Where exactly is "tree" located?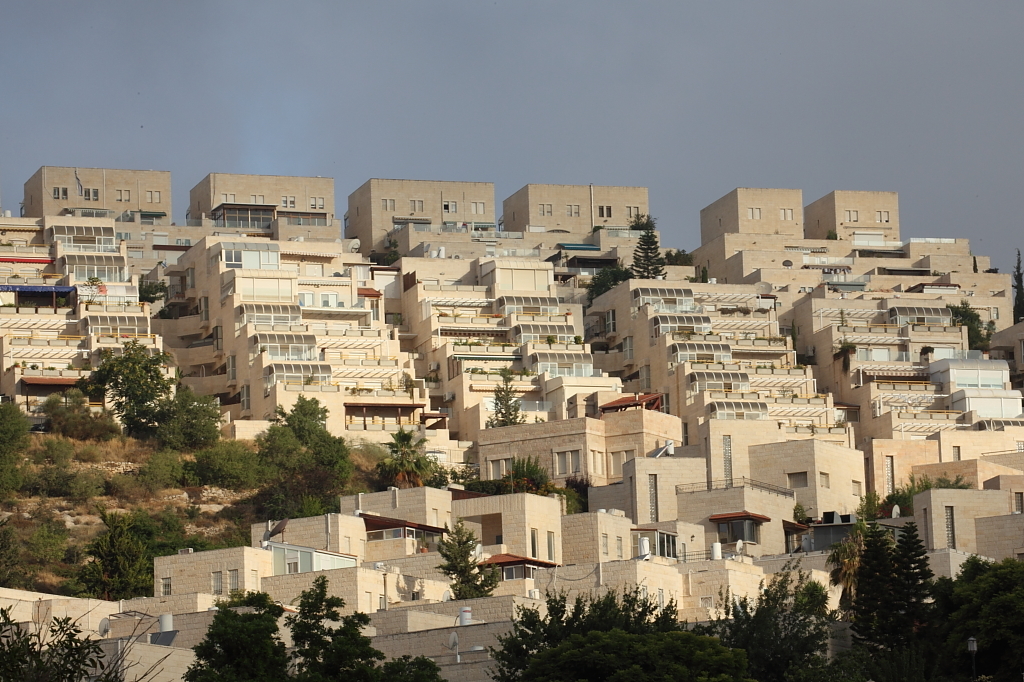
Its bounding box is [x1=795, y1=502, x2=811, y2=522].
